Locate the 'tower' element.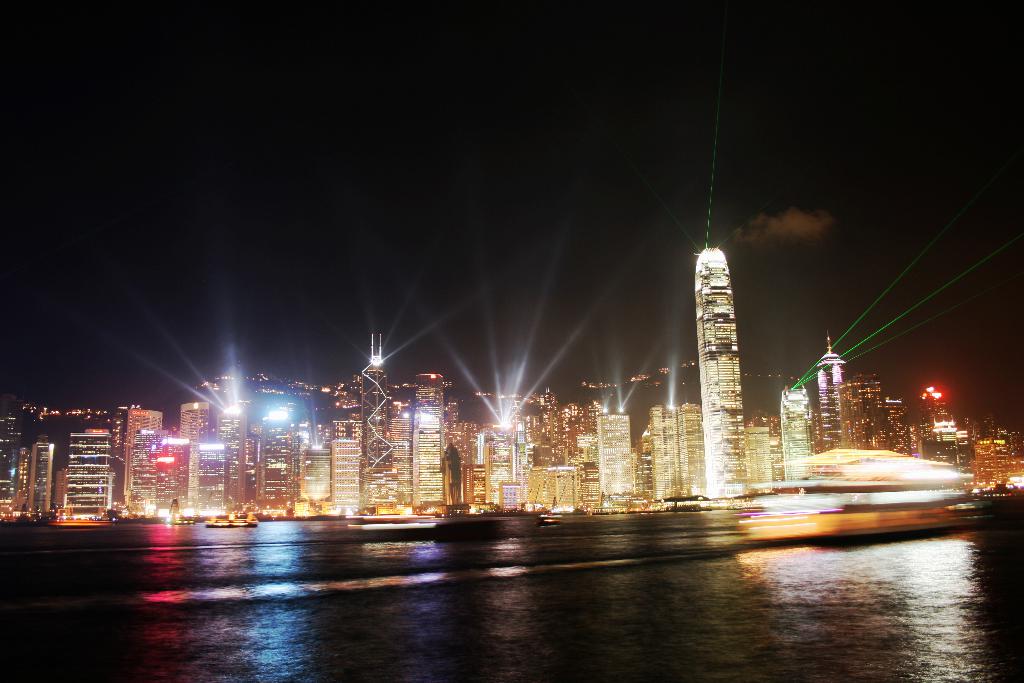
Element bbox: box(817, 331, 848, 456).
